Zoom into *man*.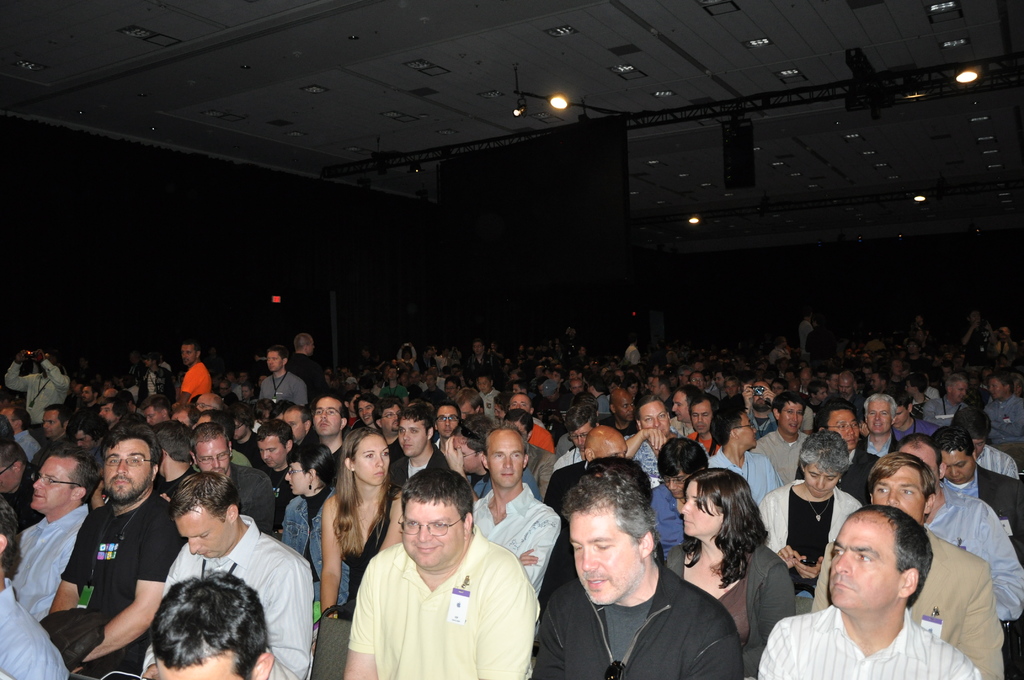
Zoom target: box(374, 400, 405, 448).
